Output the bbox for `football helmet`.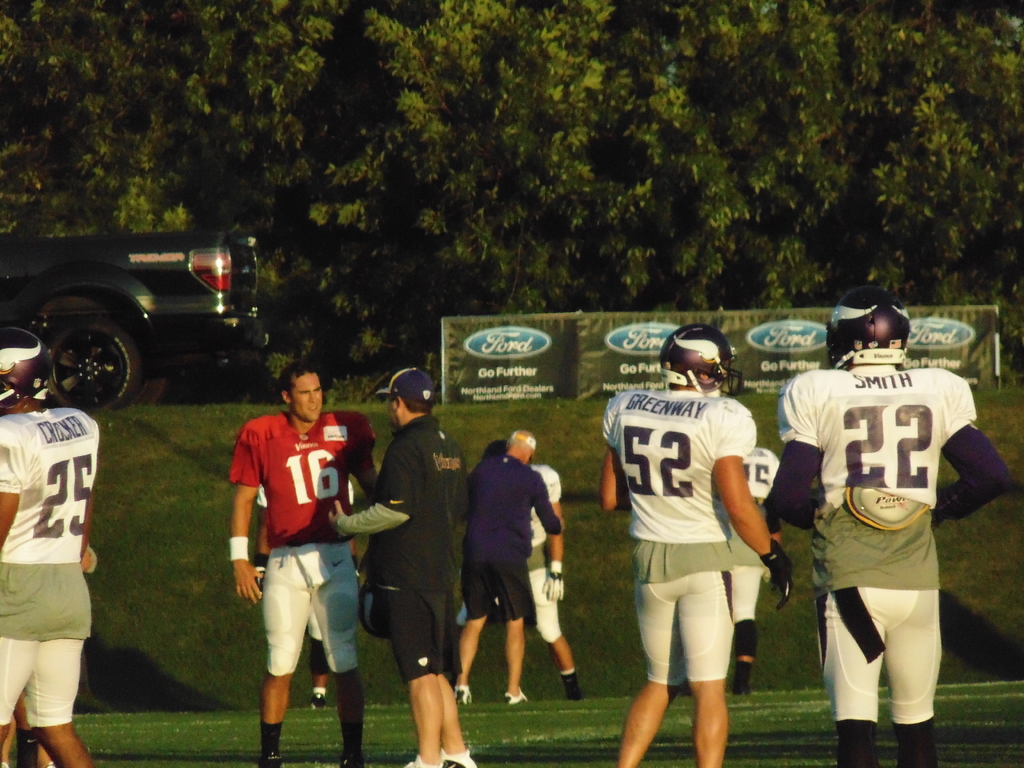
locate(0, 324, 54, 410).
